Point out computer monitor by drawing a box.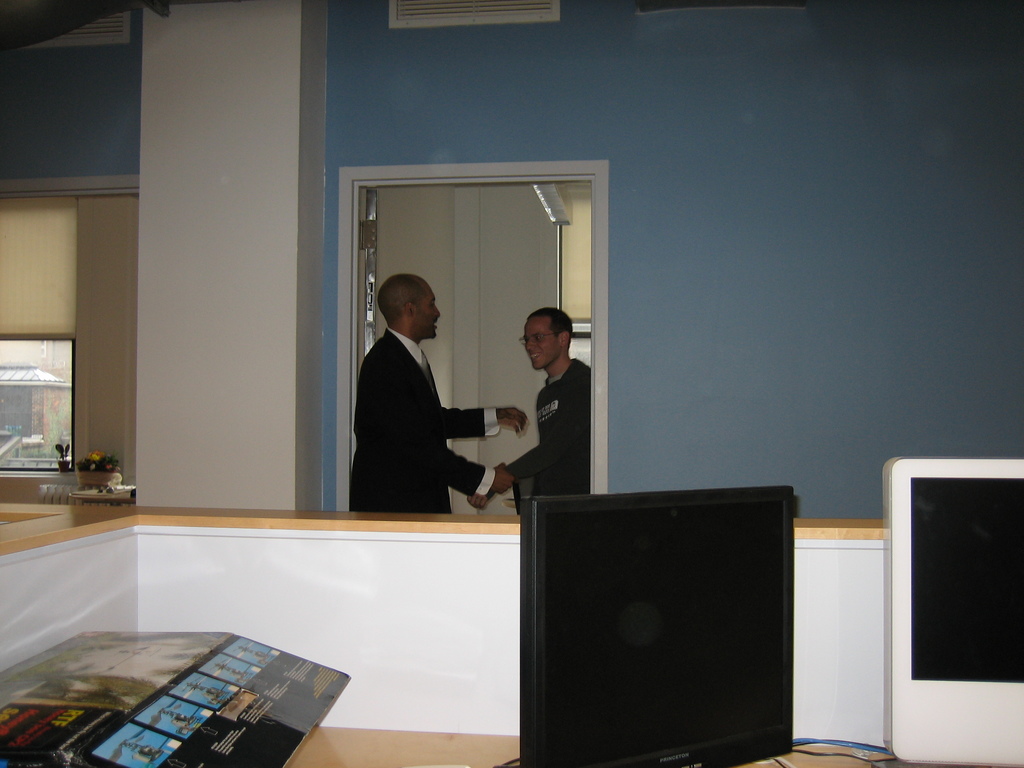
{"left": 880, "top": 458, "right": 1023, "bottom": 767}.
